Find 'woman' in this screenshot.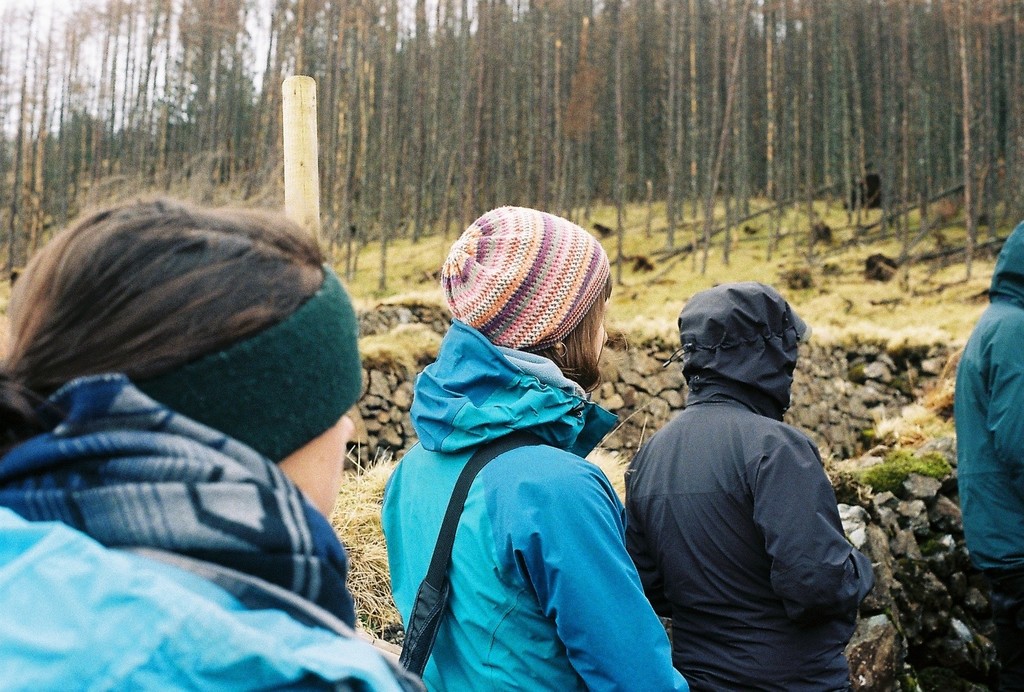
The bounding box for 'woman' is l=0, t=151, r=444, b=691.
